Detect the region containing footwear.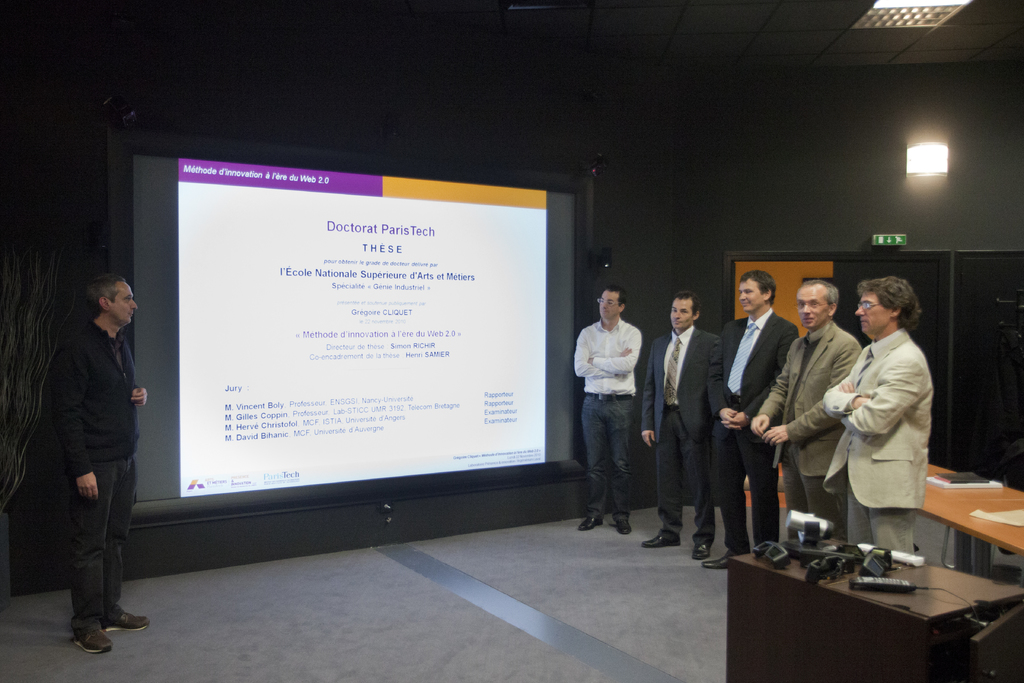
[x1=106, y1=607, x2=151, y2=631].
